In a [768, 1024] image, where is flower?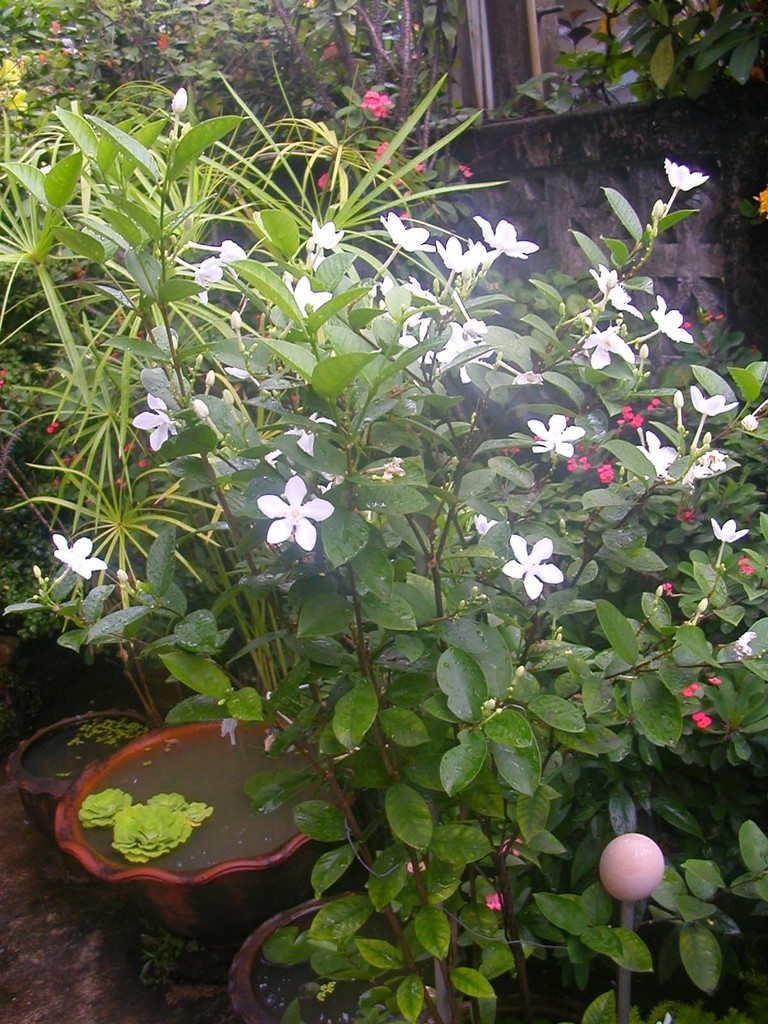
Rect(499, 831, 524, 856).
